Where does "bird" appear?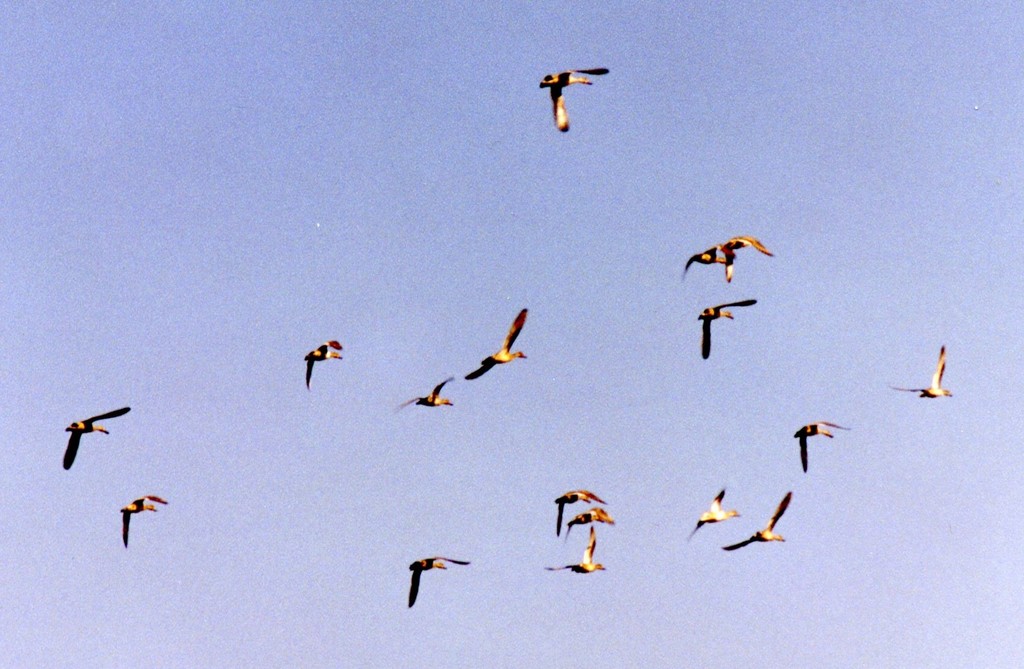
Appears at [left=789, top=412, right=852, bottom=471].
